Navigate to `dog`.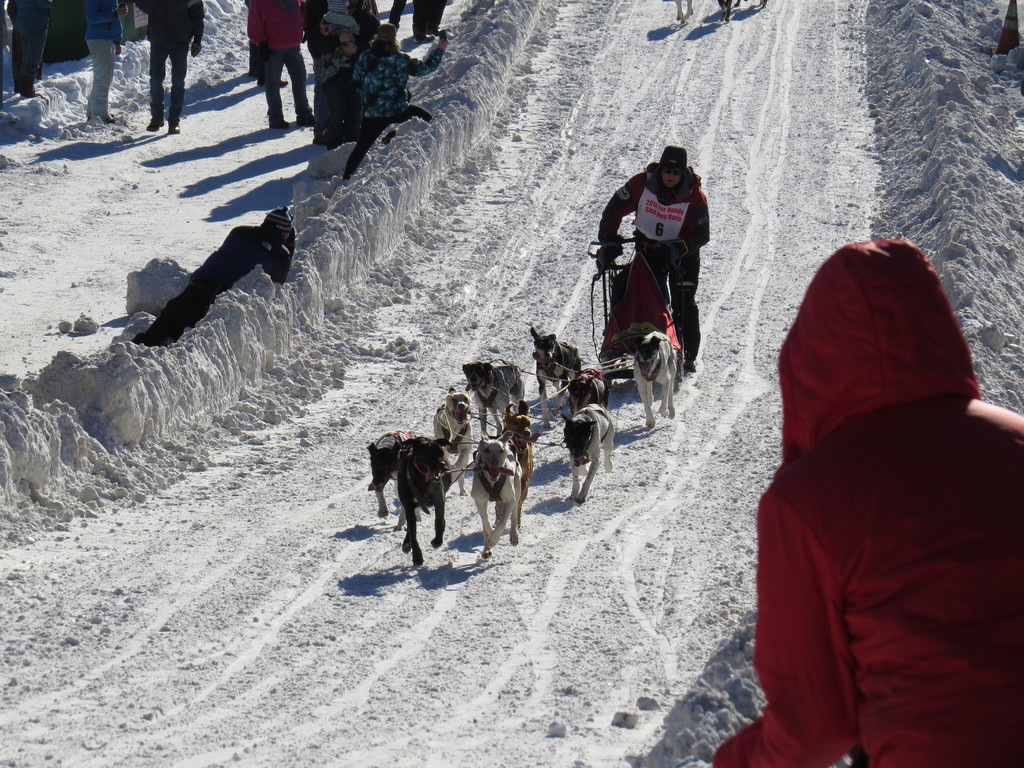
Navigation target: BBox(676, 0, 692, 23).
